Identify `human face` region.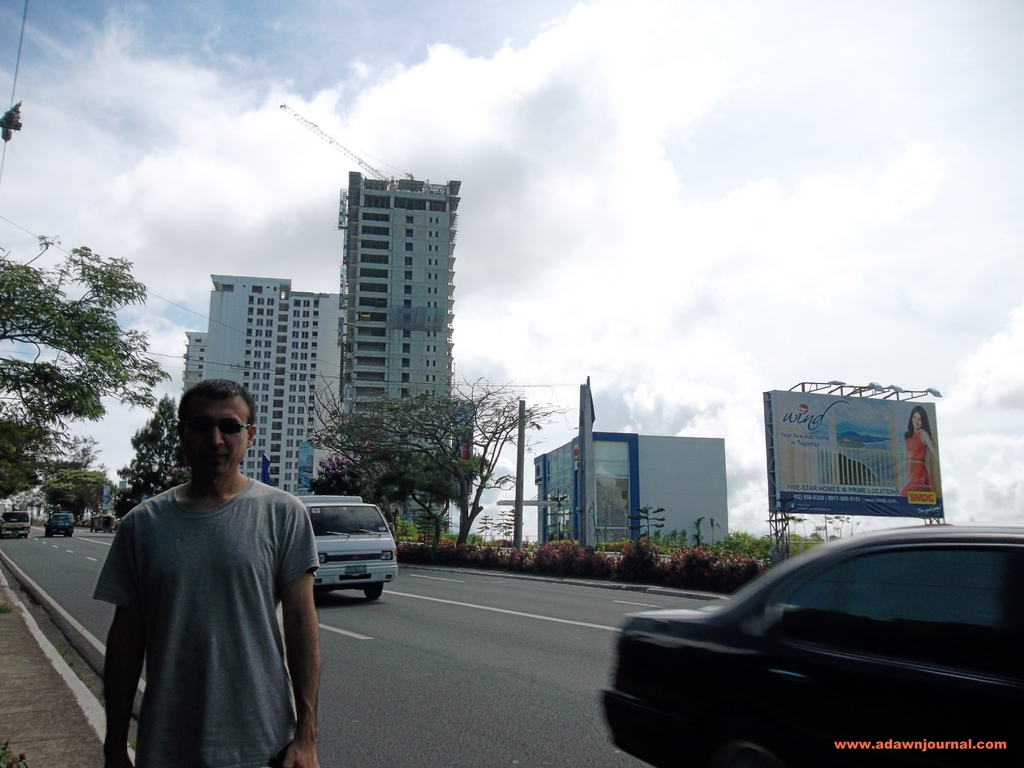
Region: (left=911, top=412, right=924, bottom=428).
